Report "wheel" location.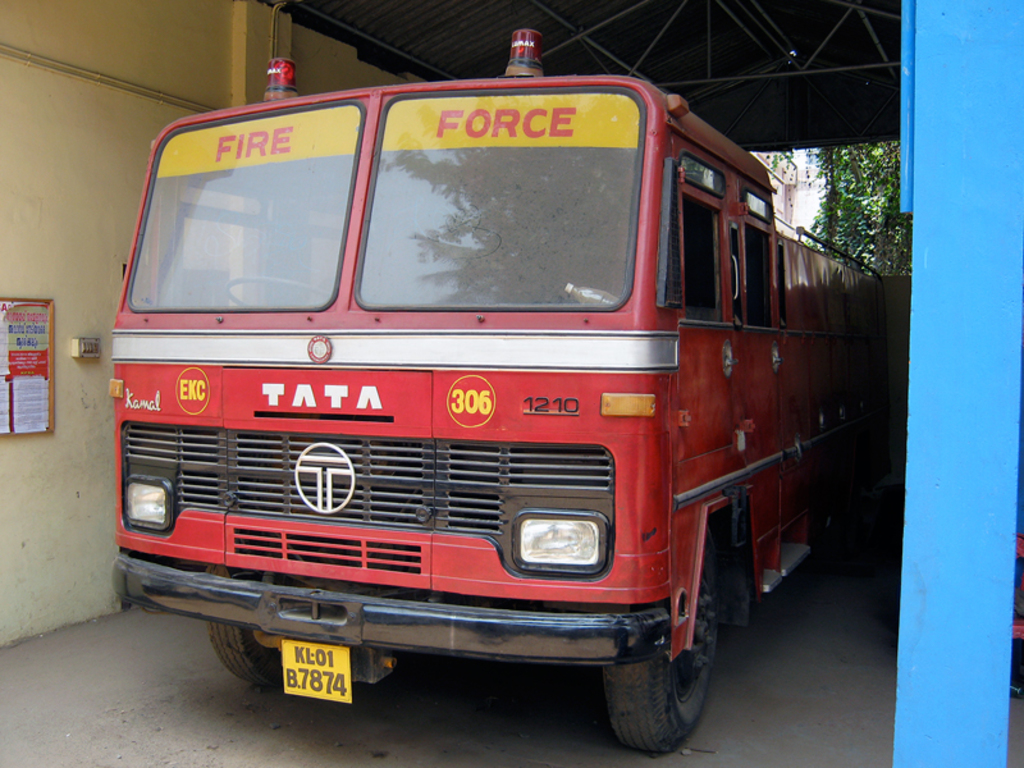
Report: {"left": 225, "top": 275, "right": 330, "bottom": 306}.
